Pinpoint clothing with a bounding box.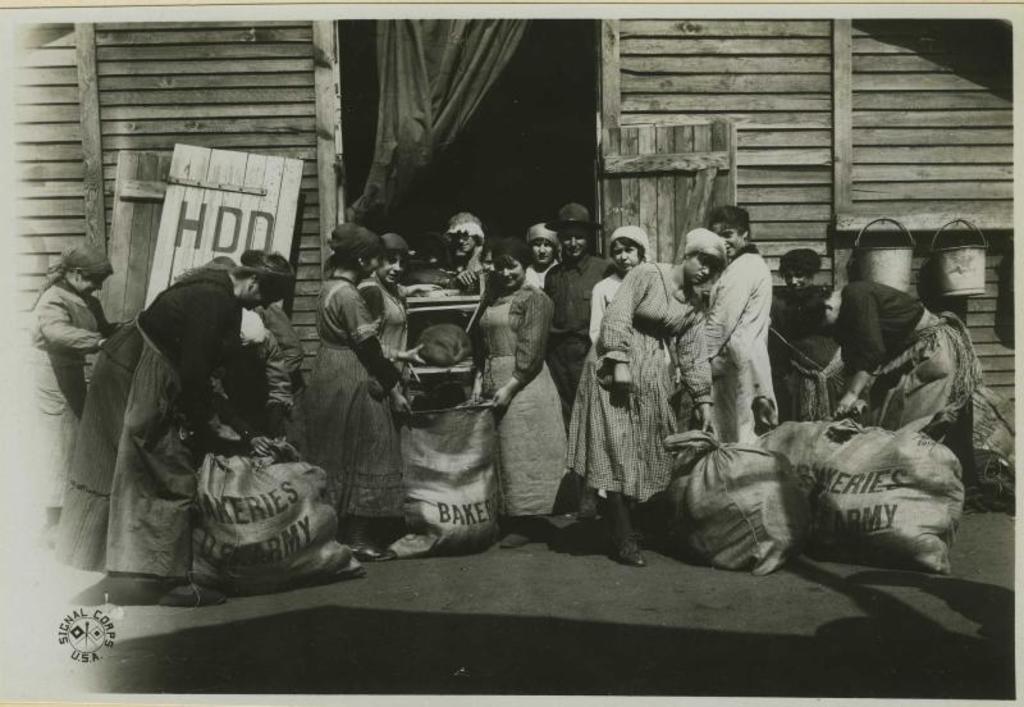
rect(554, 247, 727, 493).
